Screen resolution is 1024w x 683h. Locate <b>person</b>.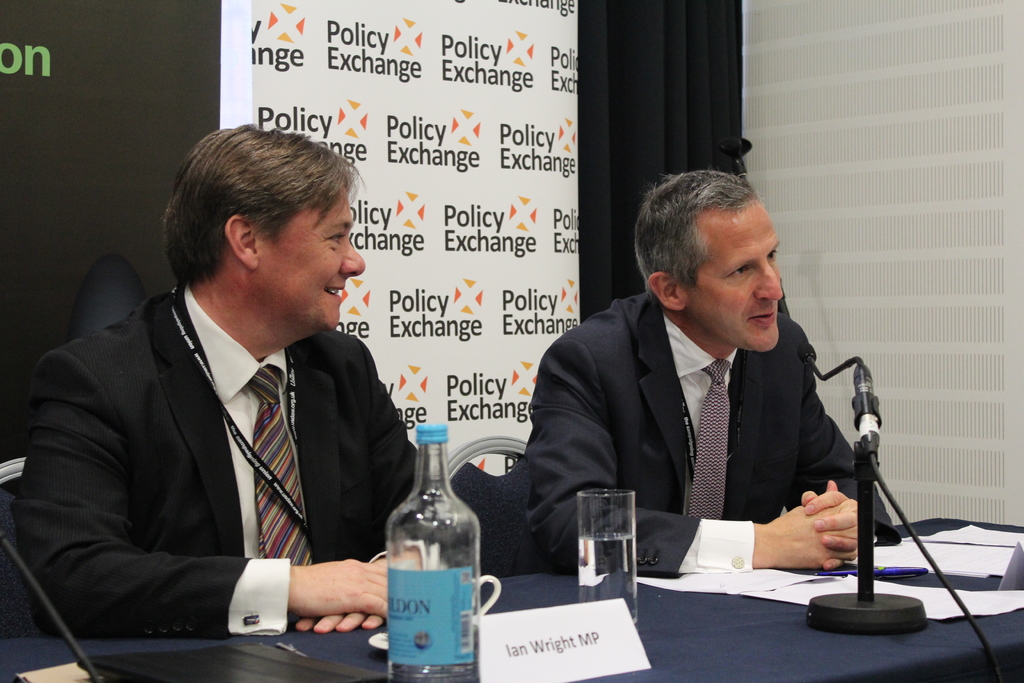
{"left": 529, "top": 163, "right": 888, "bottom": 611}.
